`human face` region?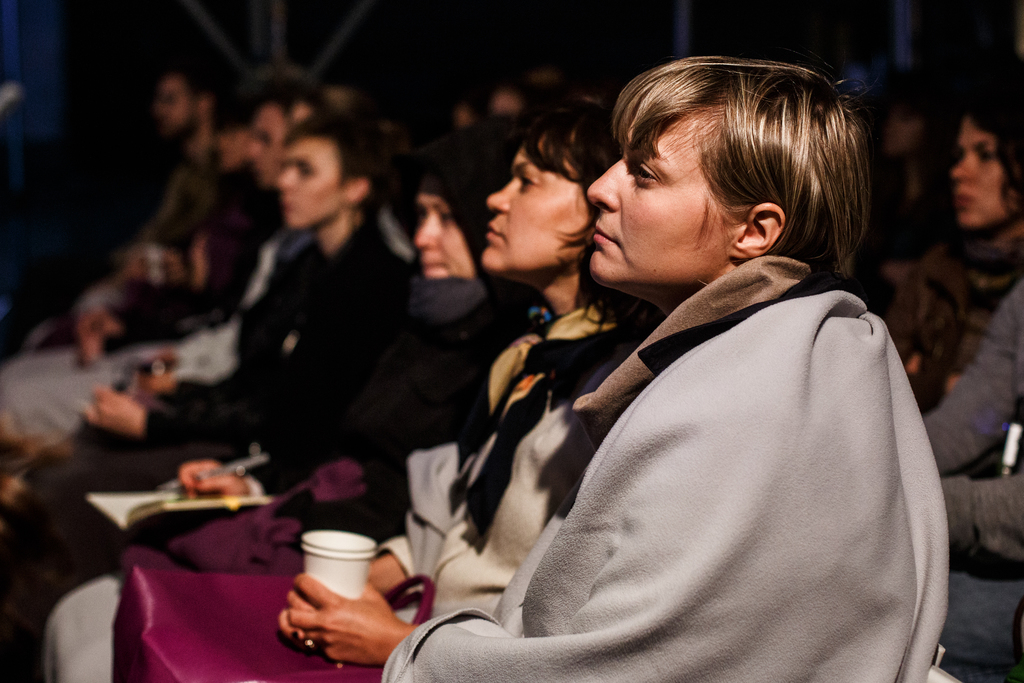
{"x1": 276, "y1": 142, "x2": 351, "y2": 233}
